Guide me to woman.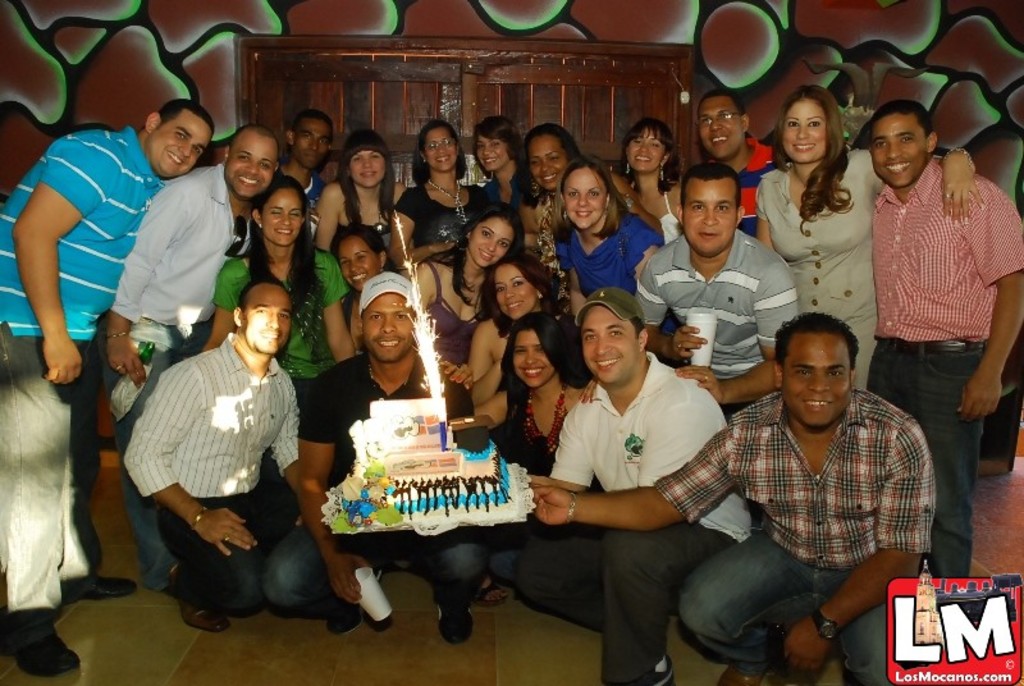
Guidance: detection(749, 83, 988, 390).
